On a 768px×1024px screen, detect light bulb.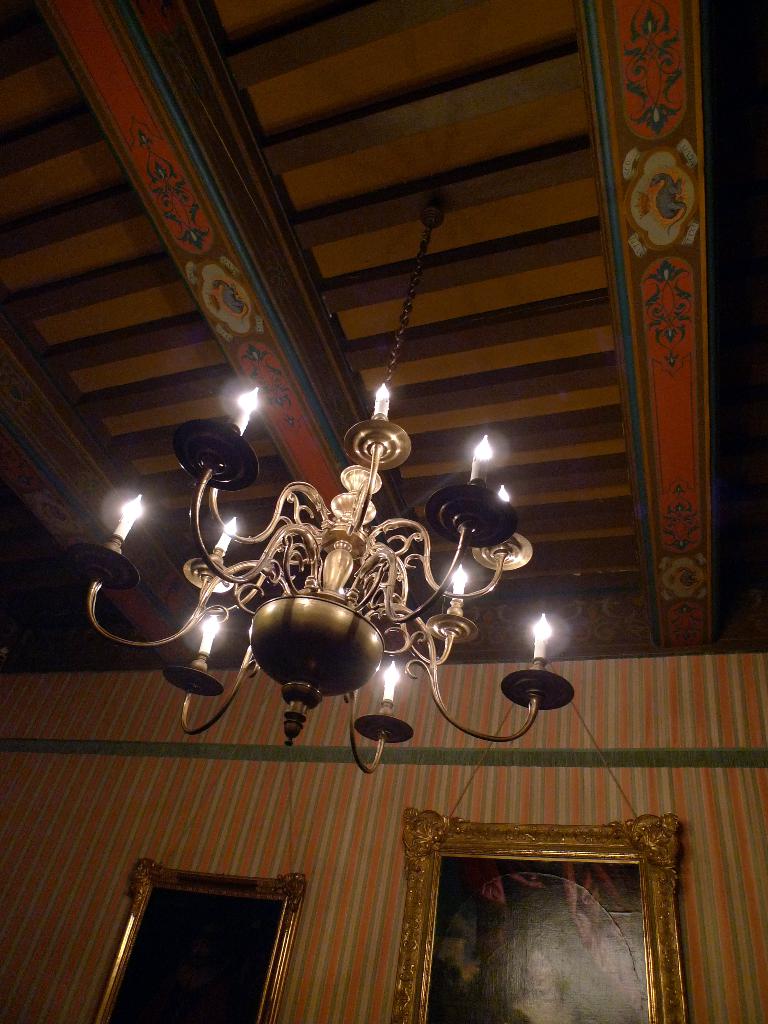
x1=496, y1=483, x2=510, y2=504.
